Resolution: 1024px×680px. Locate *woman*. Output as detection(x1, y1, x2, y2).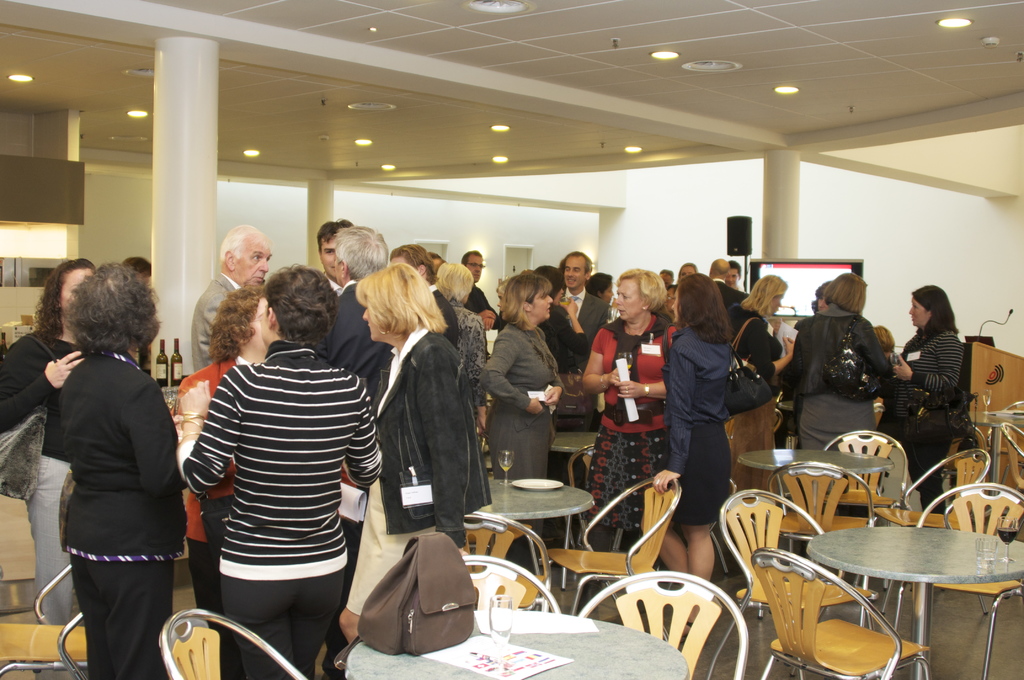
detection(29, 247, 195, 679).
